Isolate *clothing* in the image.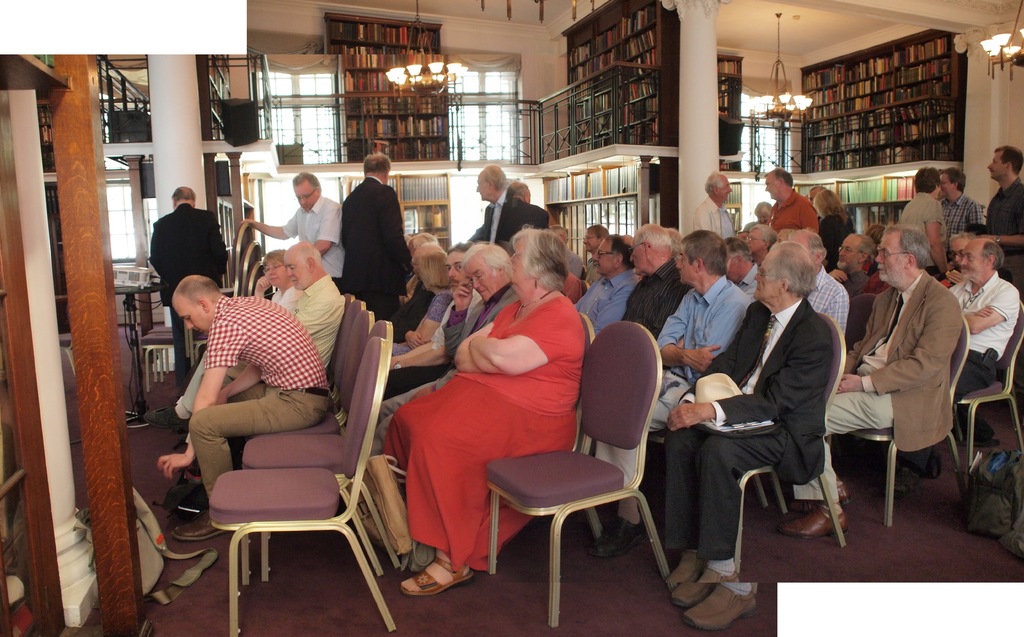
Isolated region: box=[943, 268, 1023, 399].
